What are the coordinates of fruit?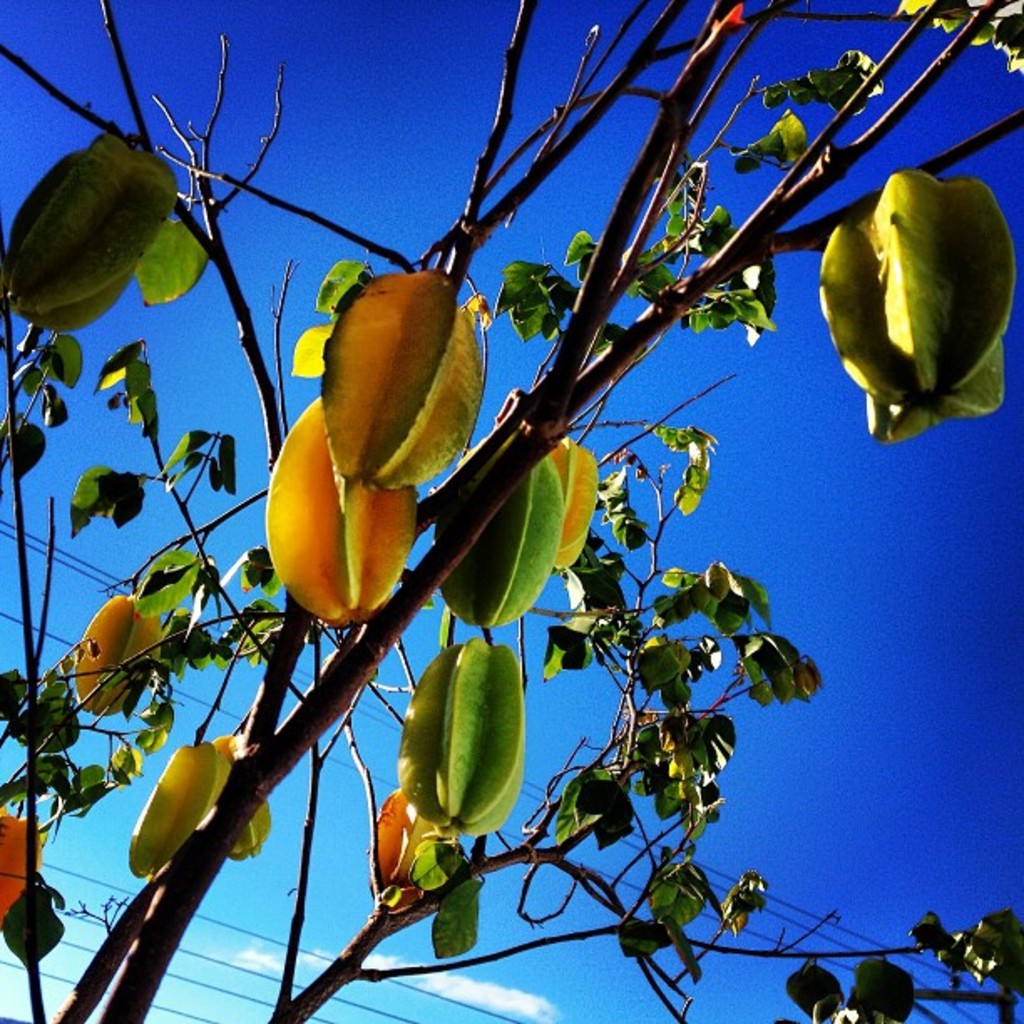
box=[77, 591, 162, 711].
